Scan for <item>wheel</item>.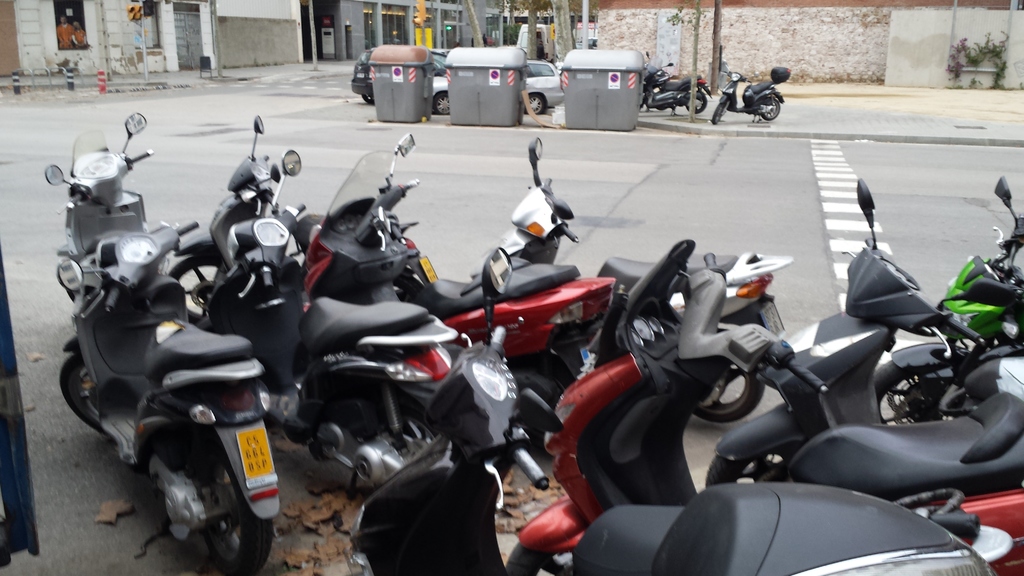
Scan result: pyautogui.locateOnScreen(685, 92, 707, 113).
